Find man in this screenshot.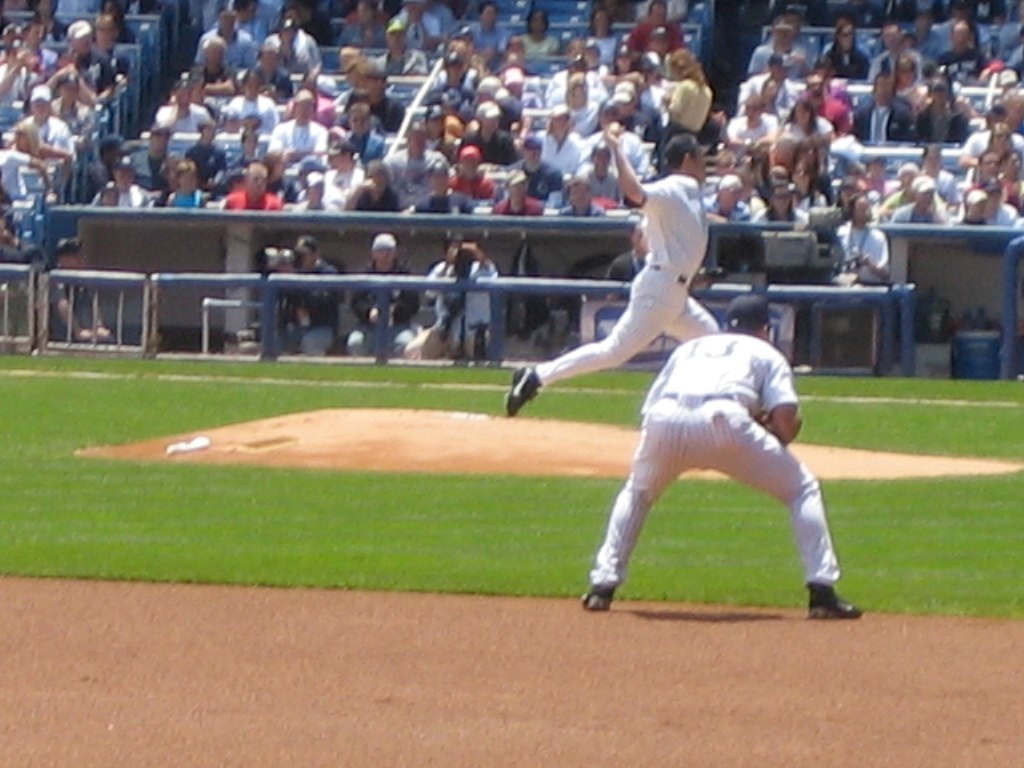
The bounding box for man is 281 221 373 351.
